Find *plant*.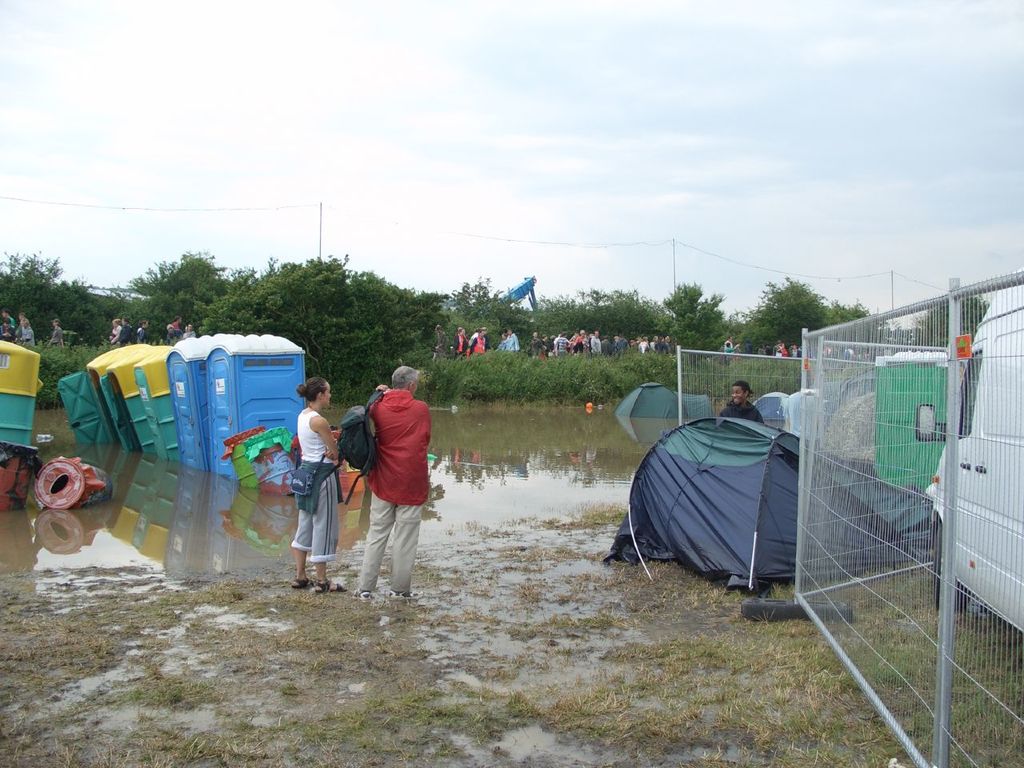
bbox=[726, 346, 821, 404].
